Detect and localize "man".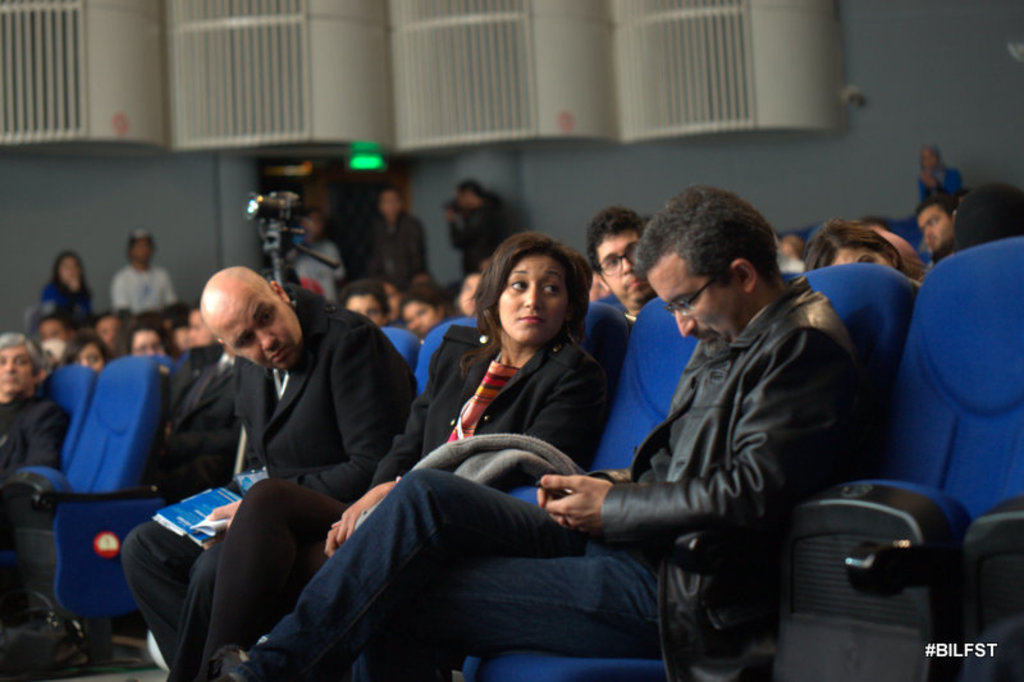
Localized at (left=120, top=264, right=417, bottom=681).
